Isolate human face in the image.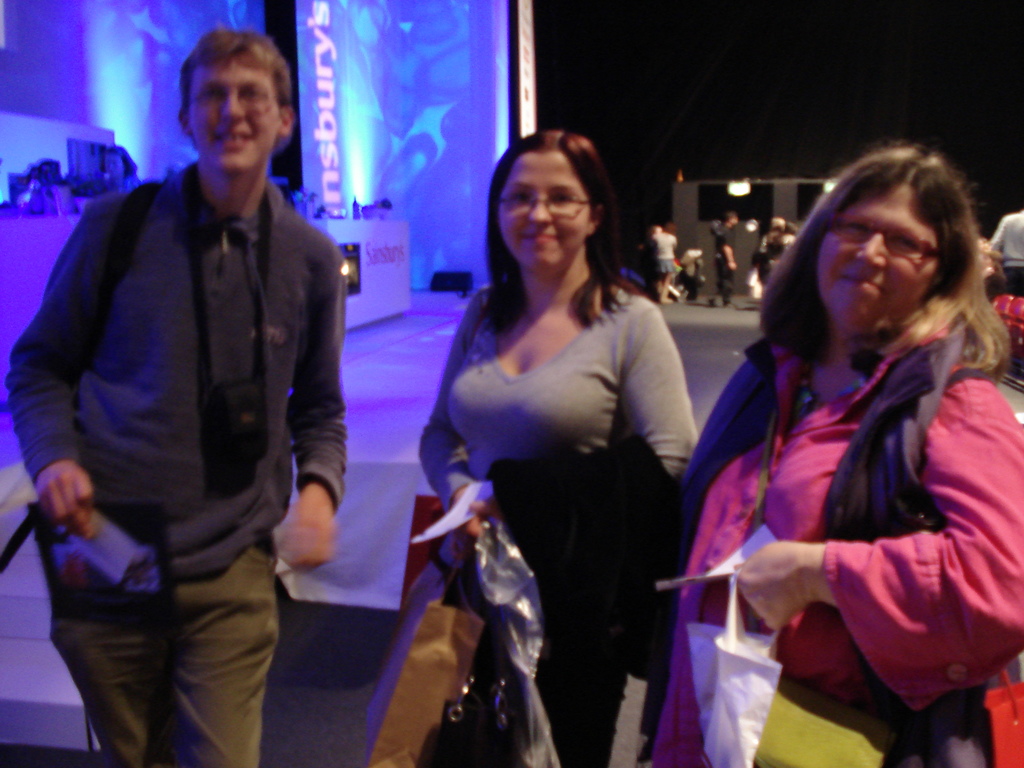
Isolated region: crop(822, 181, 935, 331).
